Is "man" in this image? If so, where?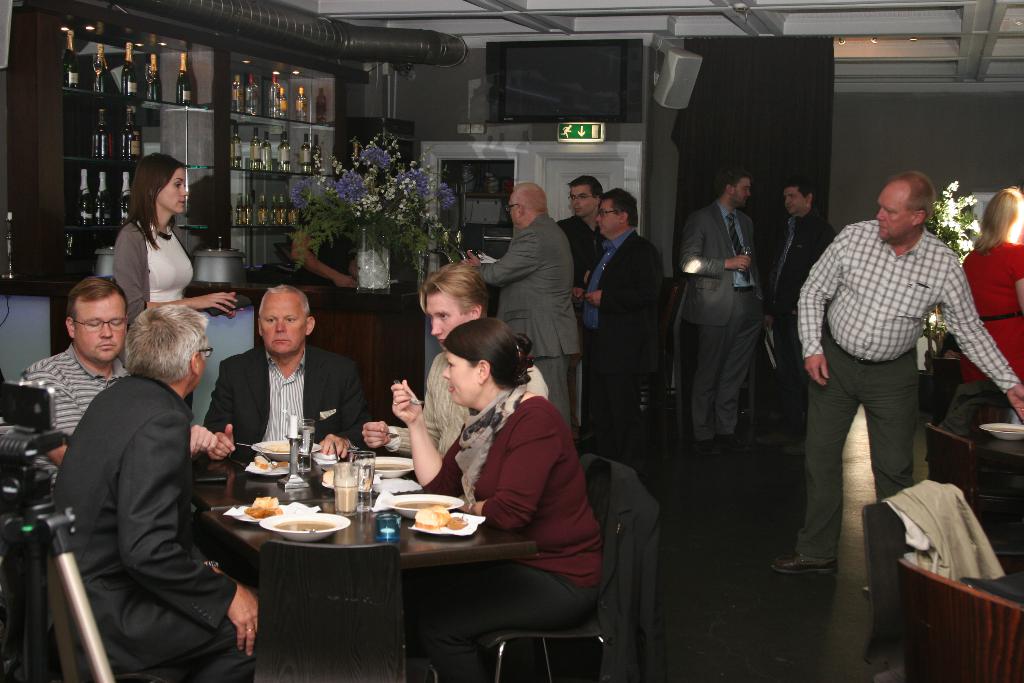
Yes, at [360,261,544,458].
